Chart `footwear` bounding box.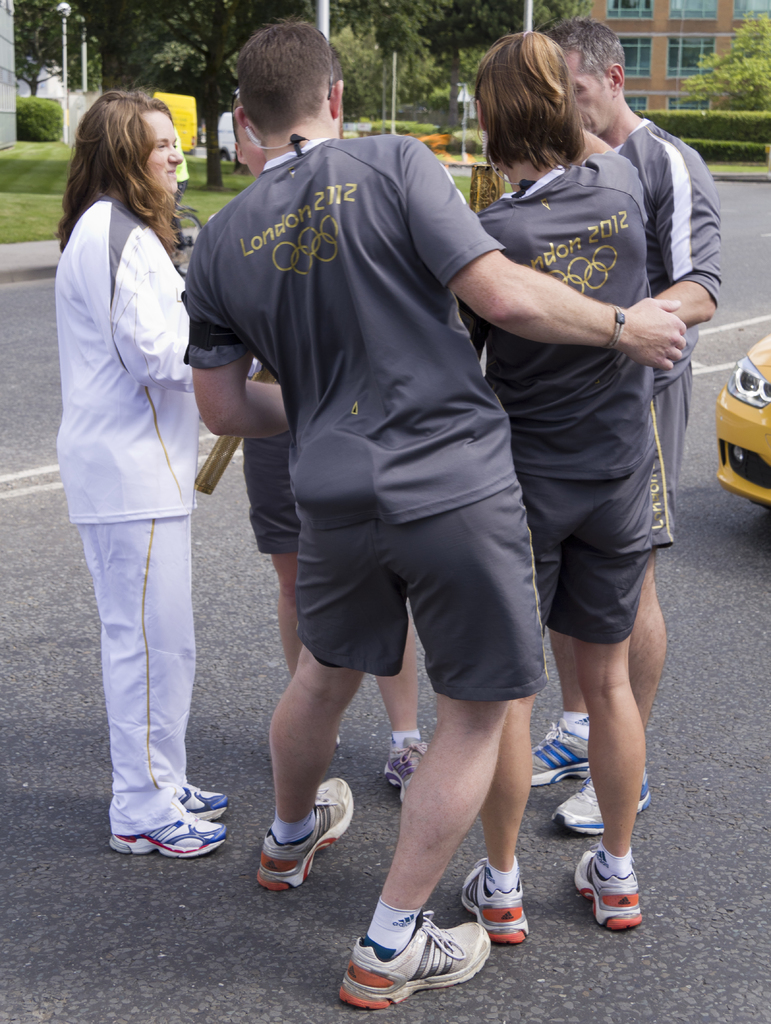
Charted: x1=546 y1=765 x2=662 y2=843.
